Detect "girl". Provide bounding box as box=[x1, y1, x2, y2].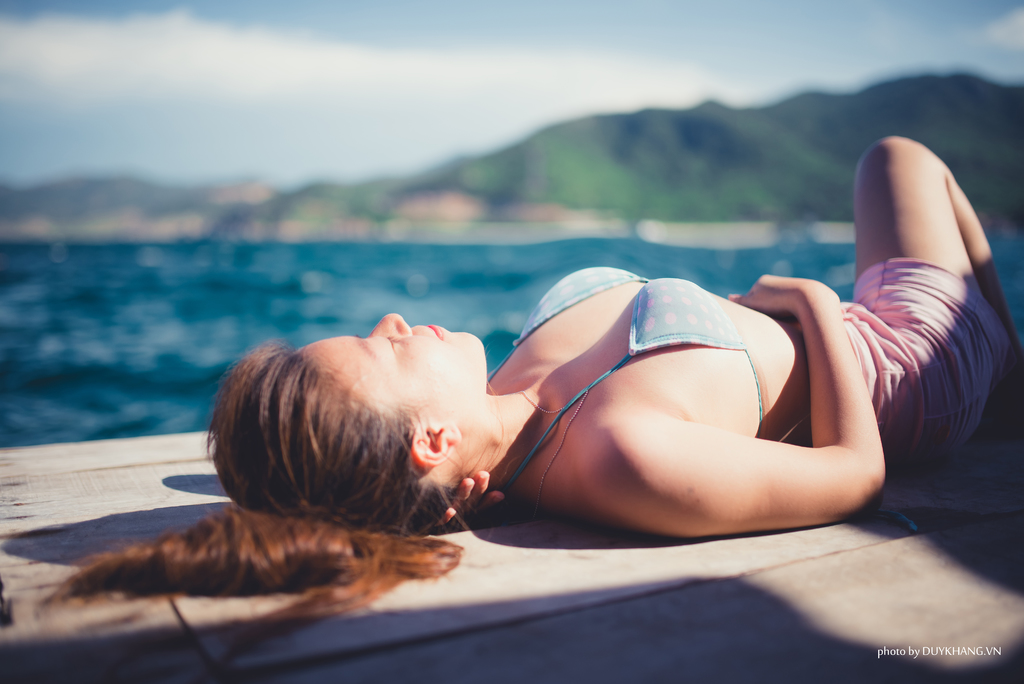
box=[40, 135, 1023, 669].
